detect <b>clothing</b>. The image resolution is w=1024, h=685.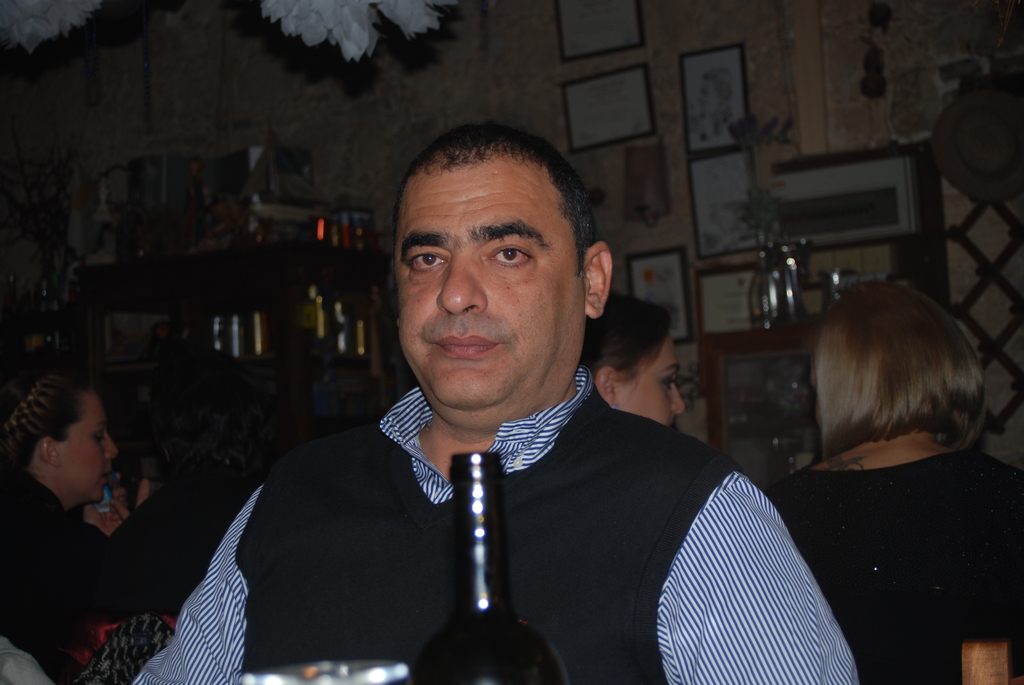
bbox=(771, 441, 1023, 684).
